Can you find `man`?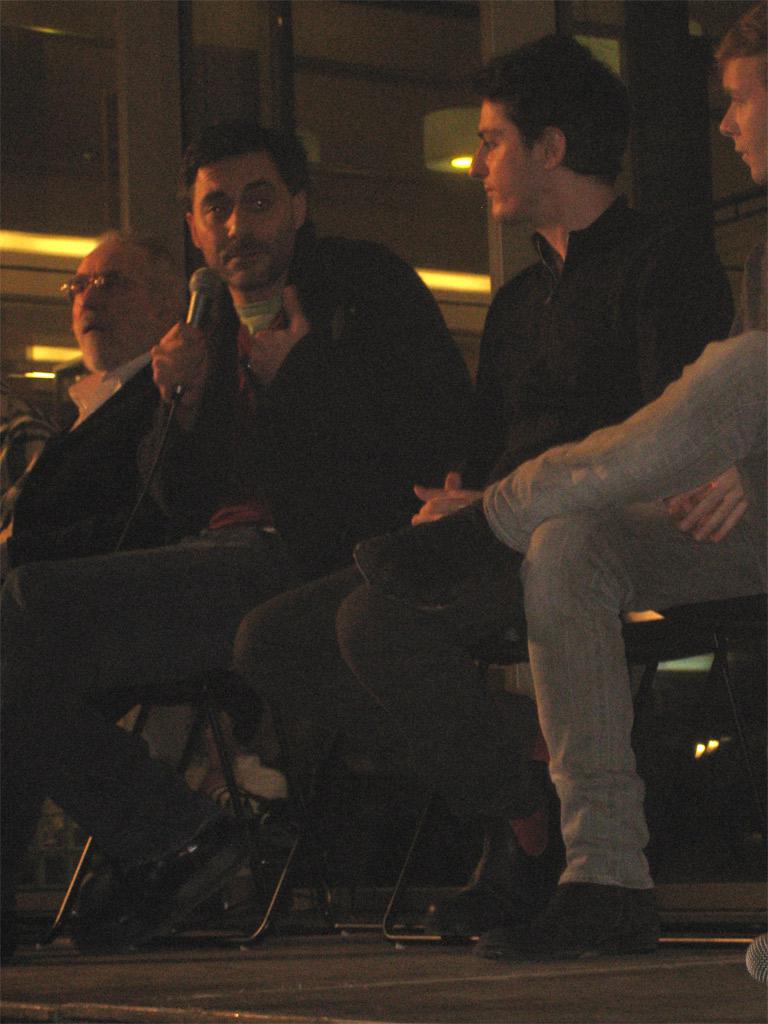
Yes, bounding box: (0, 114, 464, 955).
